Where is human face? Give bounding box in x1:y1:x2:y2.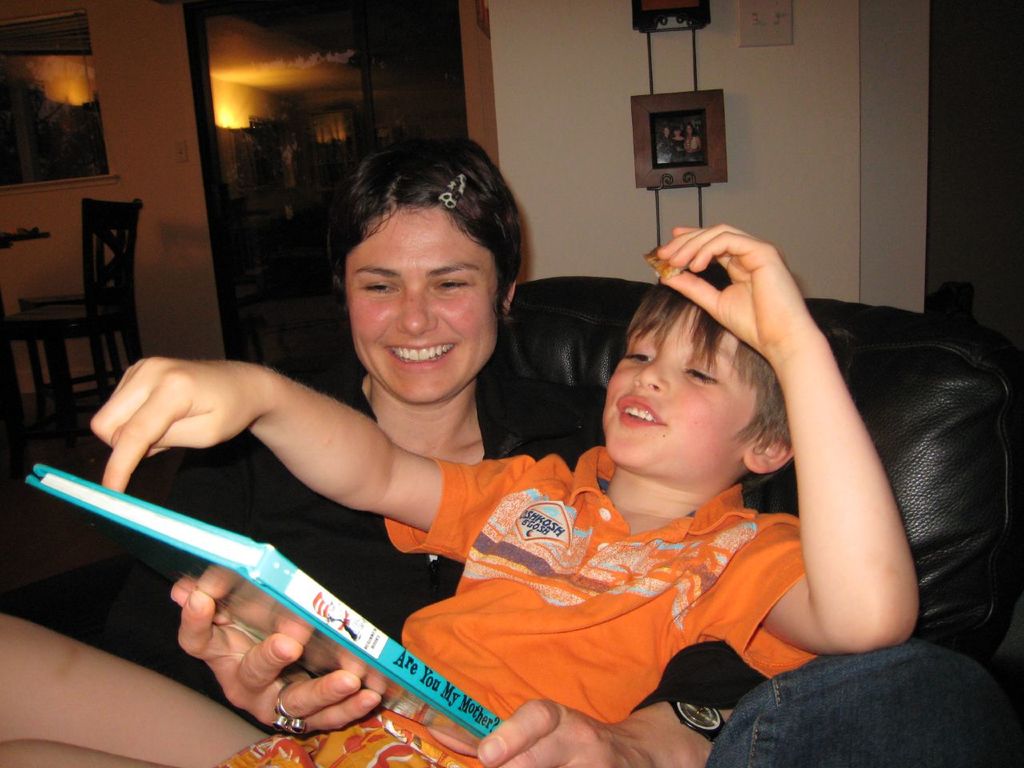
344:206:500:400.
